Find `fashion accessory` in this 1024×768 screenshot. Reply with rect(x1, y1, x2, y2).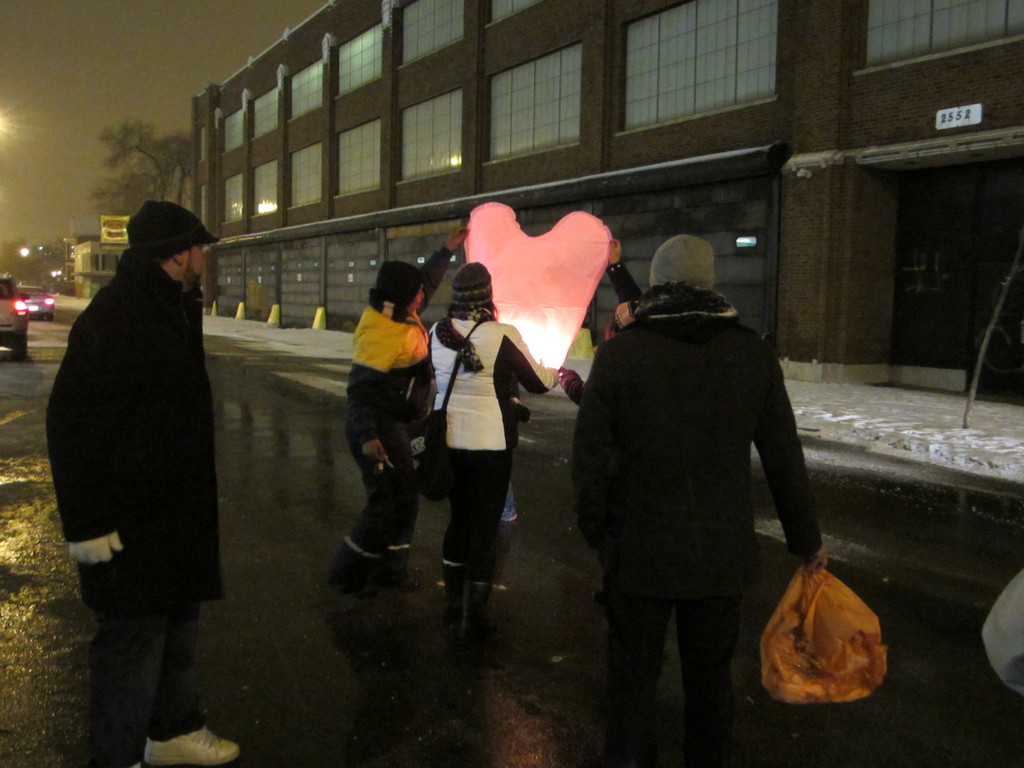
rect(649, 233, 717, 287).
